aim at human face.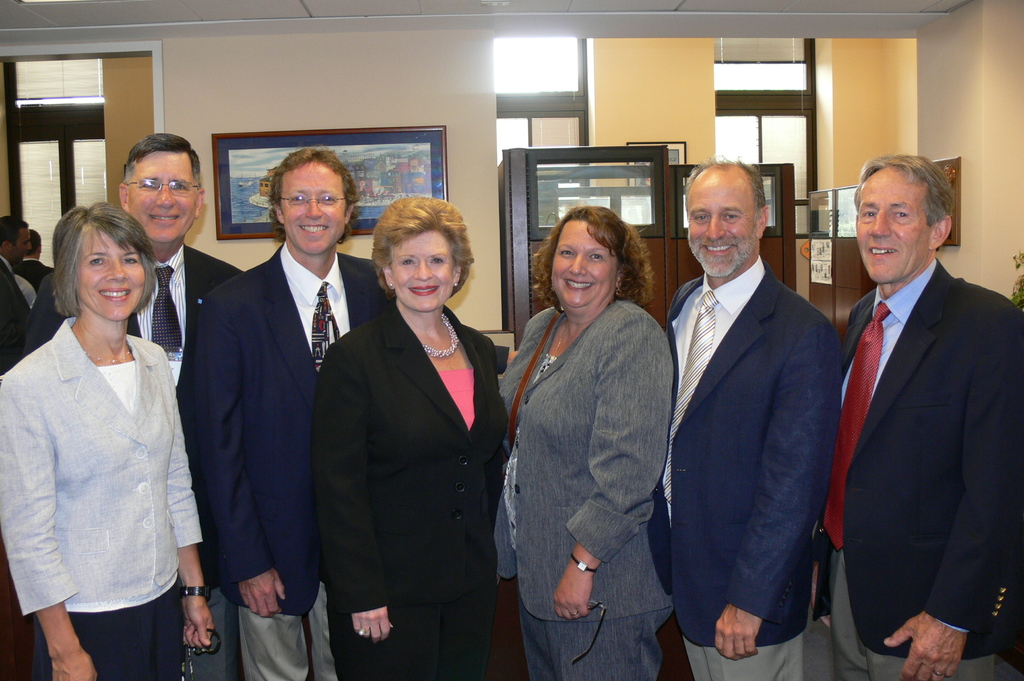
Aimed at left=856, top=172, right=929, bottom=280.
